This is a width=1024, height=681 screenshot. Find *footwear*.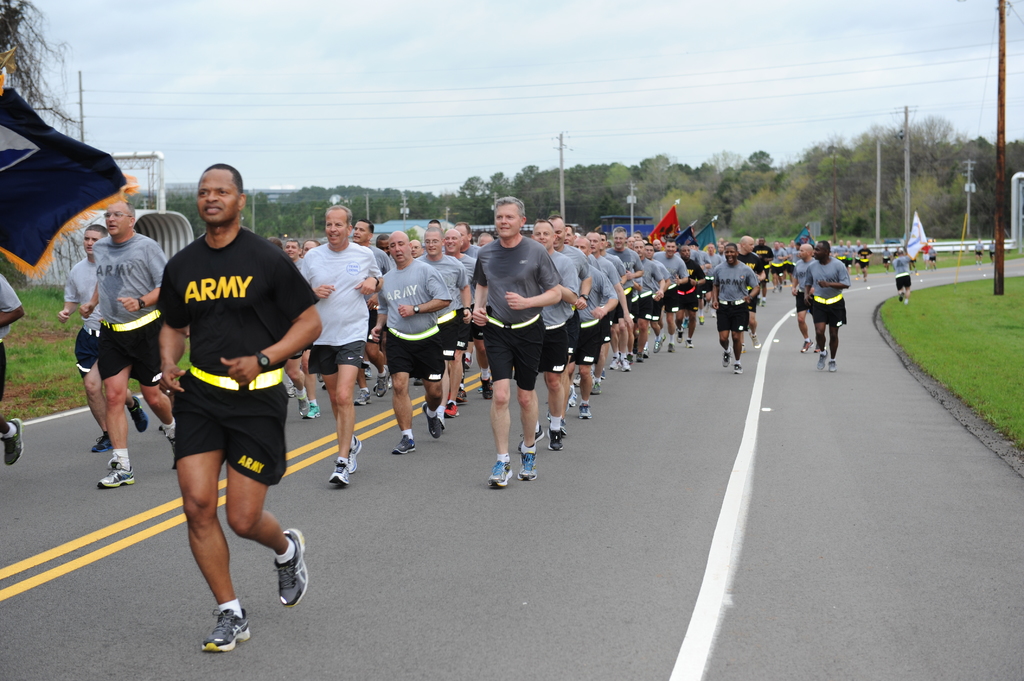
Bounding box: {"left": 99, "top": 459, "right": 132, "bottom": 489}.
